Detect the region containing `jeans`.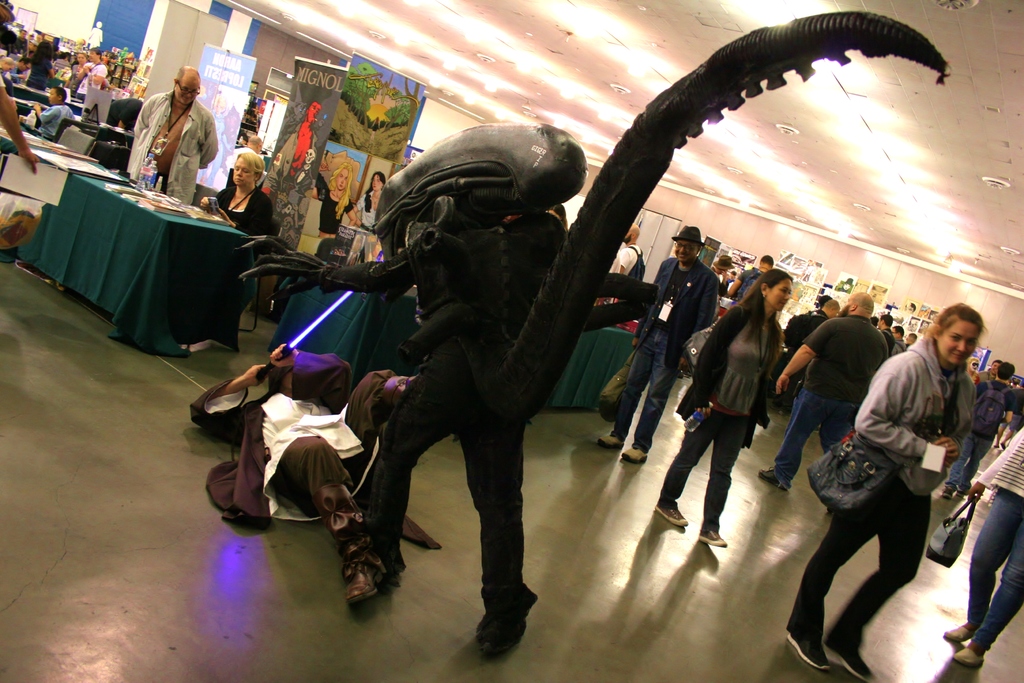
(x1=949, y1=427, x2=991, y2=493).
